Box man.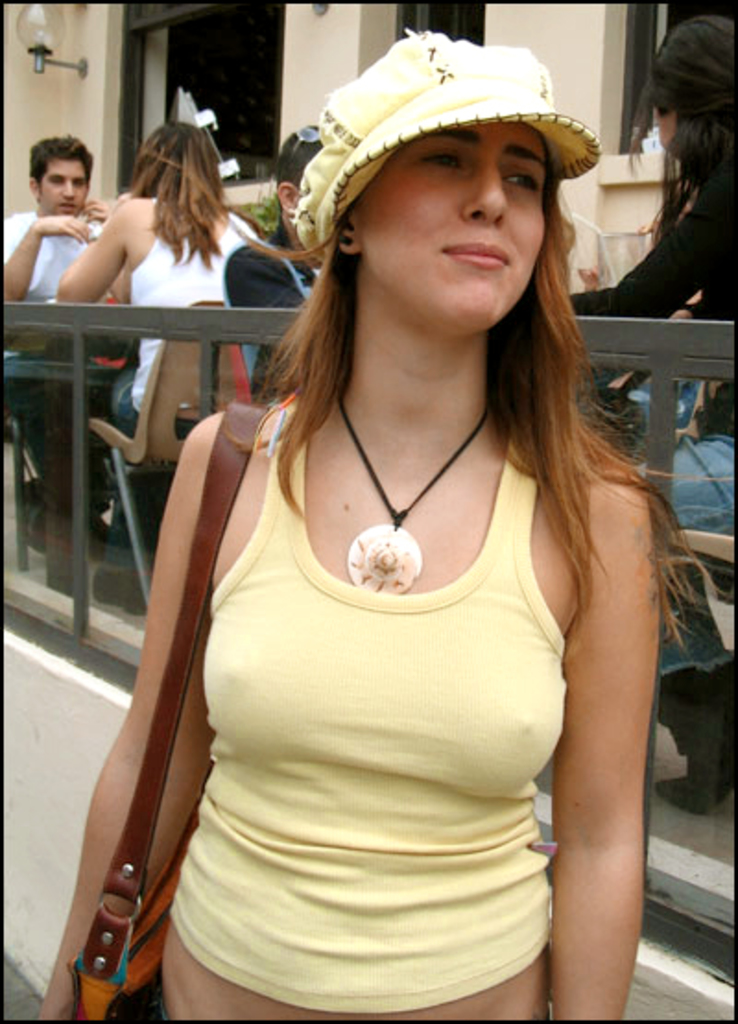
l=0, t=131, r=125, b=559.
